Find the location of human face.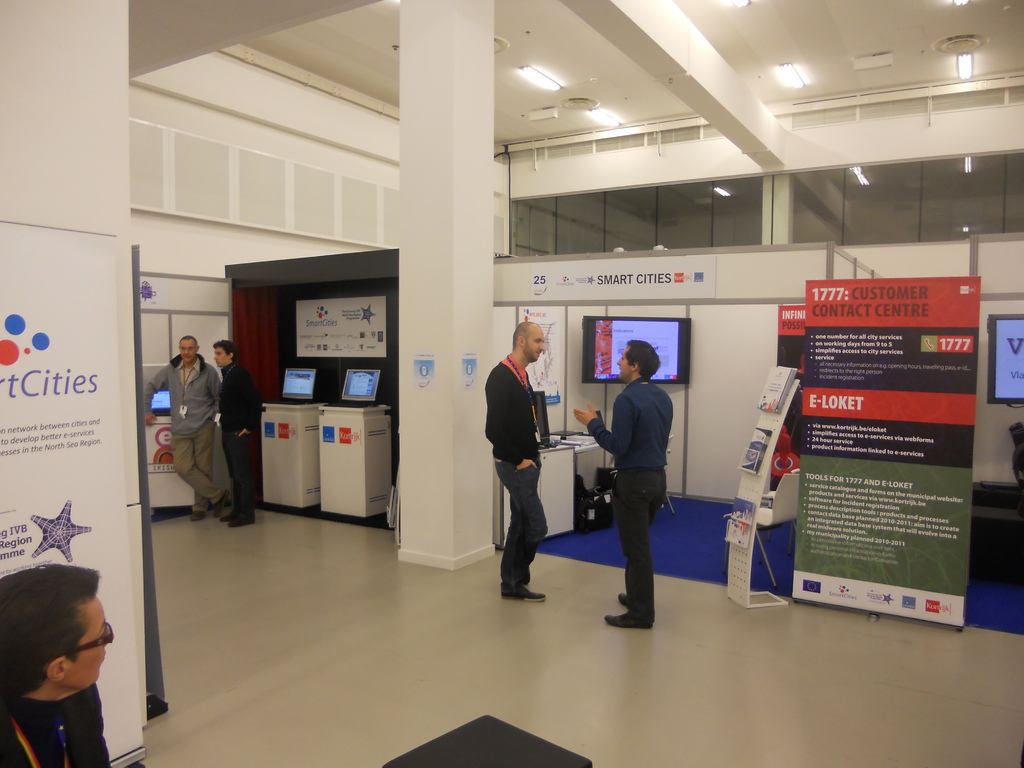
Location: select_region(213, 346, 228, 365).
